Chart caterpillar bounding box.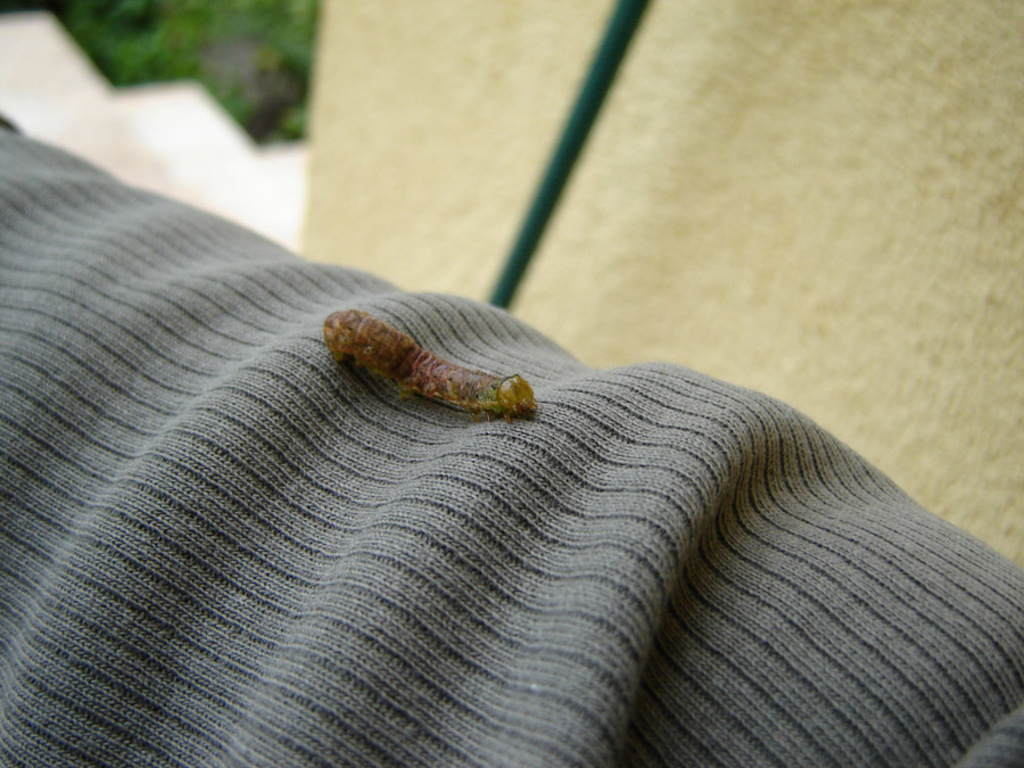
Charted: 321,305,535,421.
